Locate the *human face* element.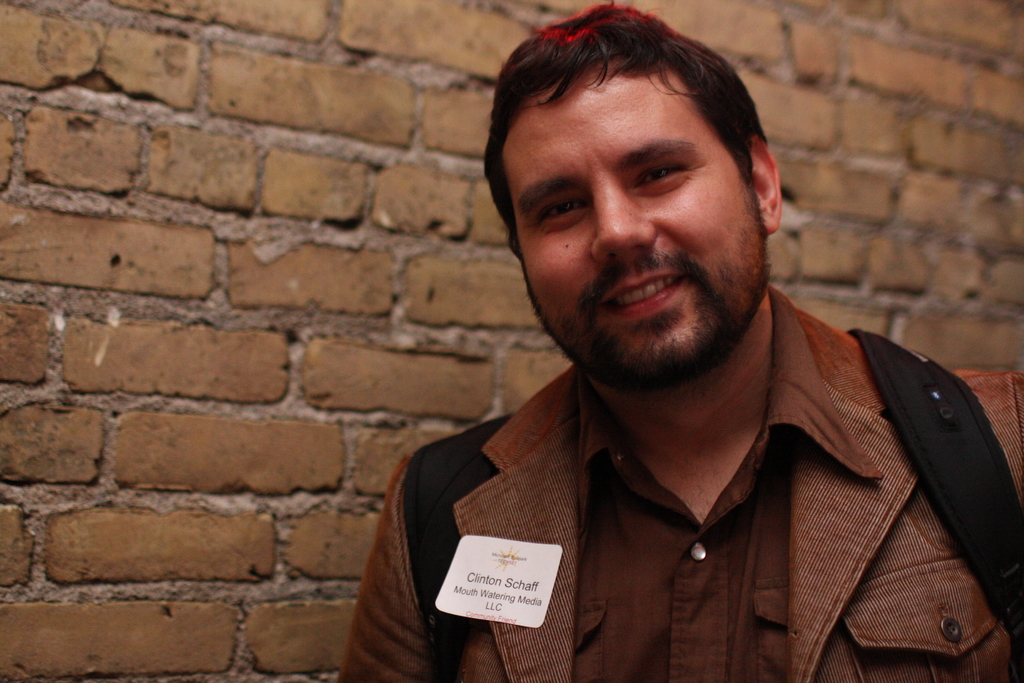
Element bbox: bbox=(503, 51, 768, 384).
